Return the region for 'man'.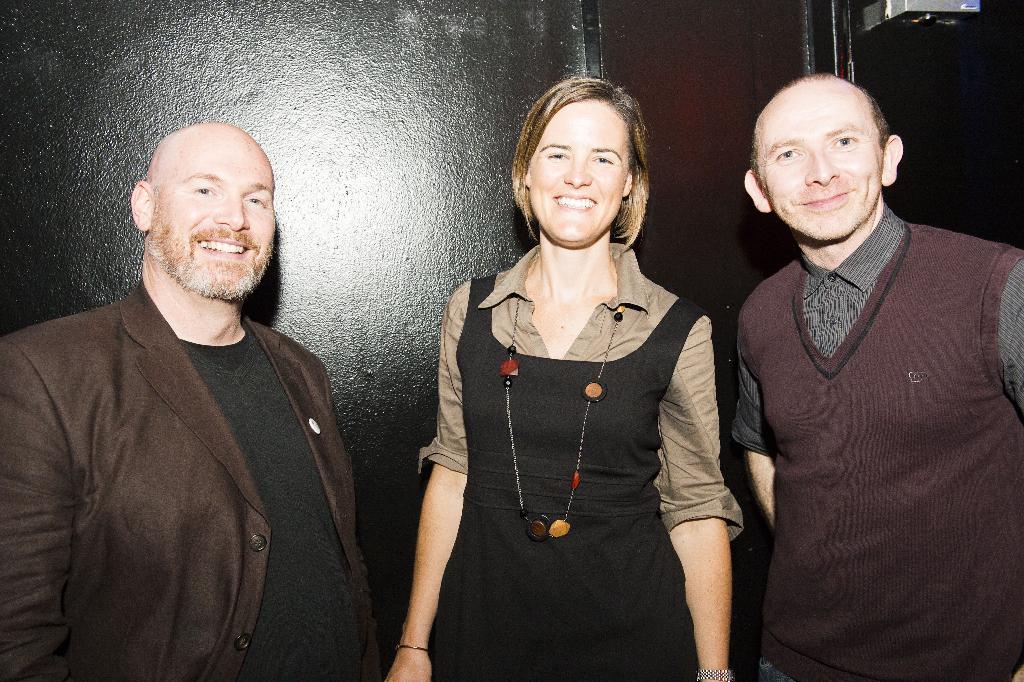
{"left": 734, "top": 69, "right": 1023, "bottom": 681}.
